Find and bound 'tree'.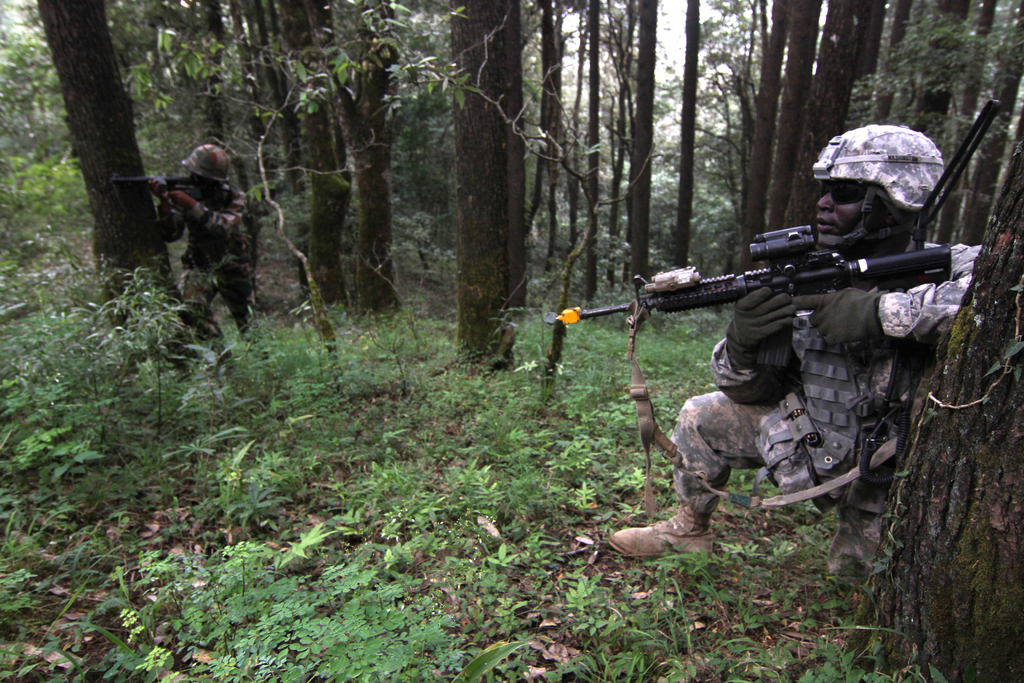
Bound: box(788, 0, 859, 204).
